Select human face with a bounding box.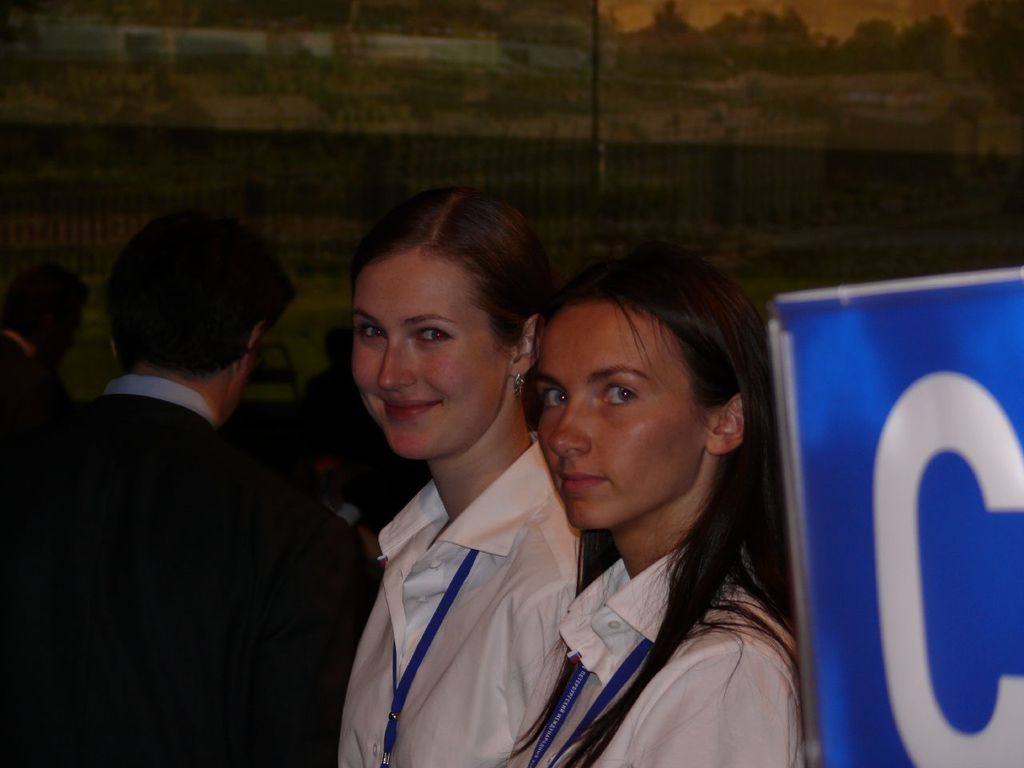
<region>350, 244, 502, 462</region>.
